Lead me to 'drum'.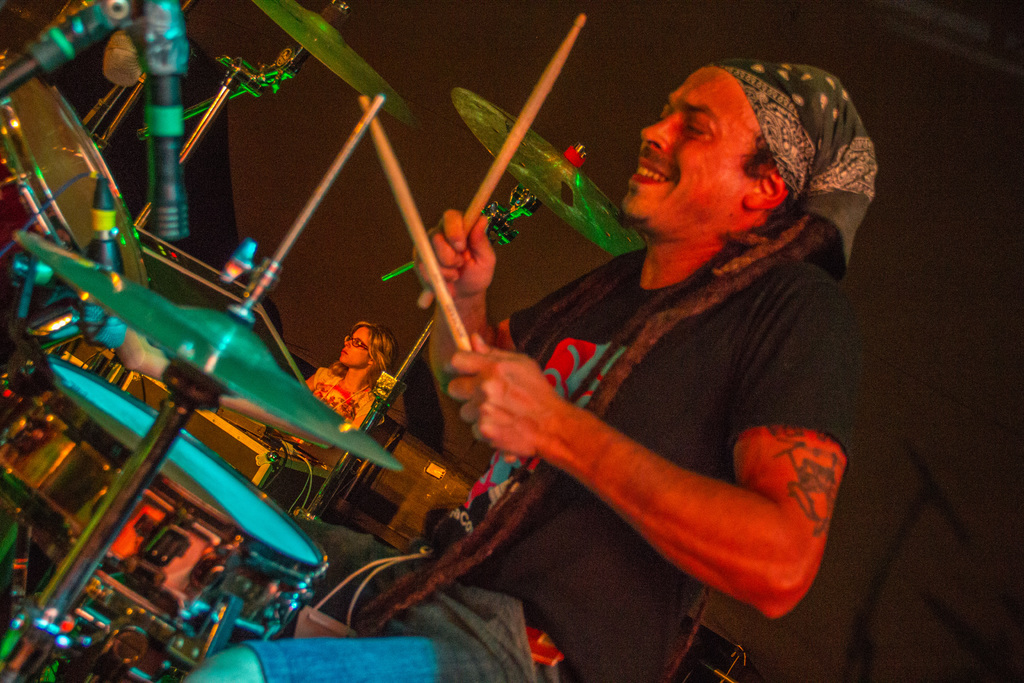
Lead to region(0, 350, 388, 654).
